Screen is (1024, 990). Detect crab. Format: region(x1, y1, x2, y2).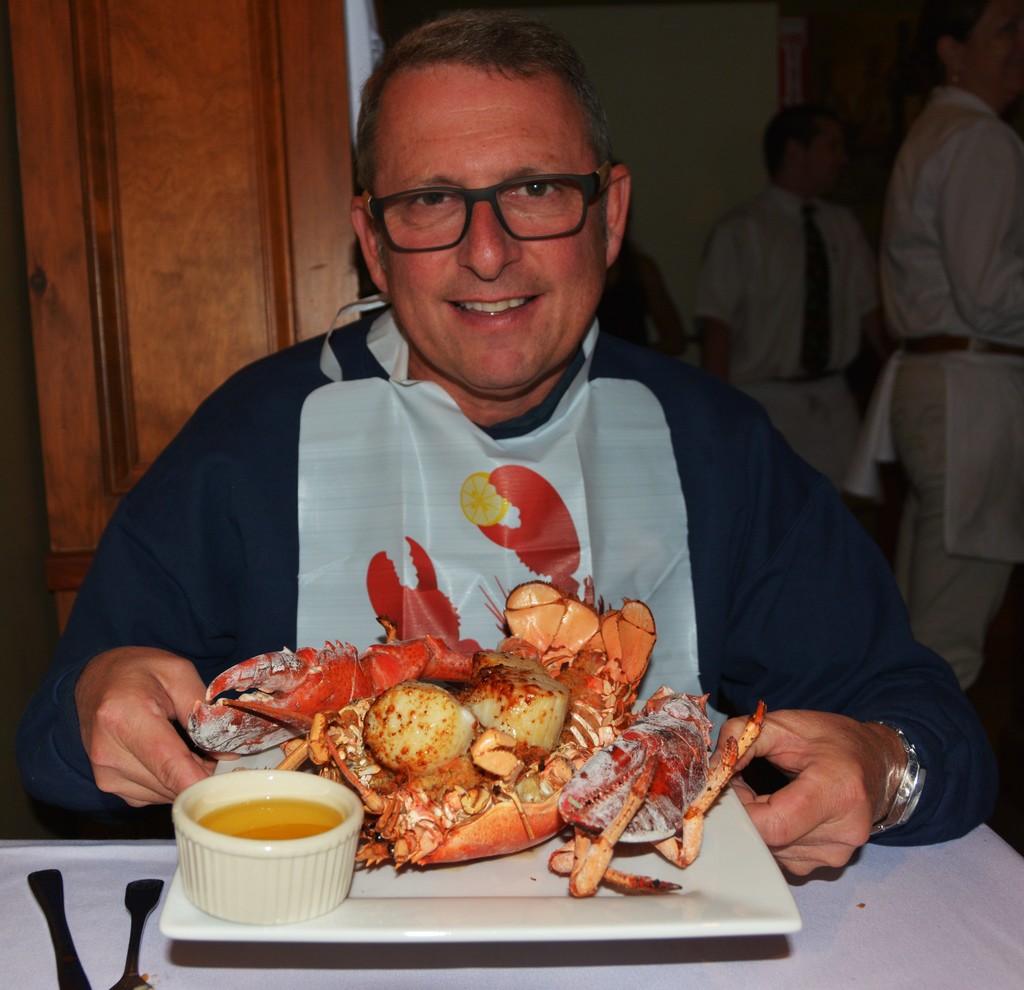
region(187, 573, 766, 890).
